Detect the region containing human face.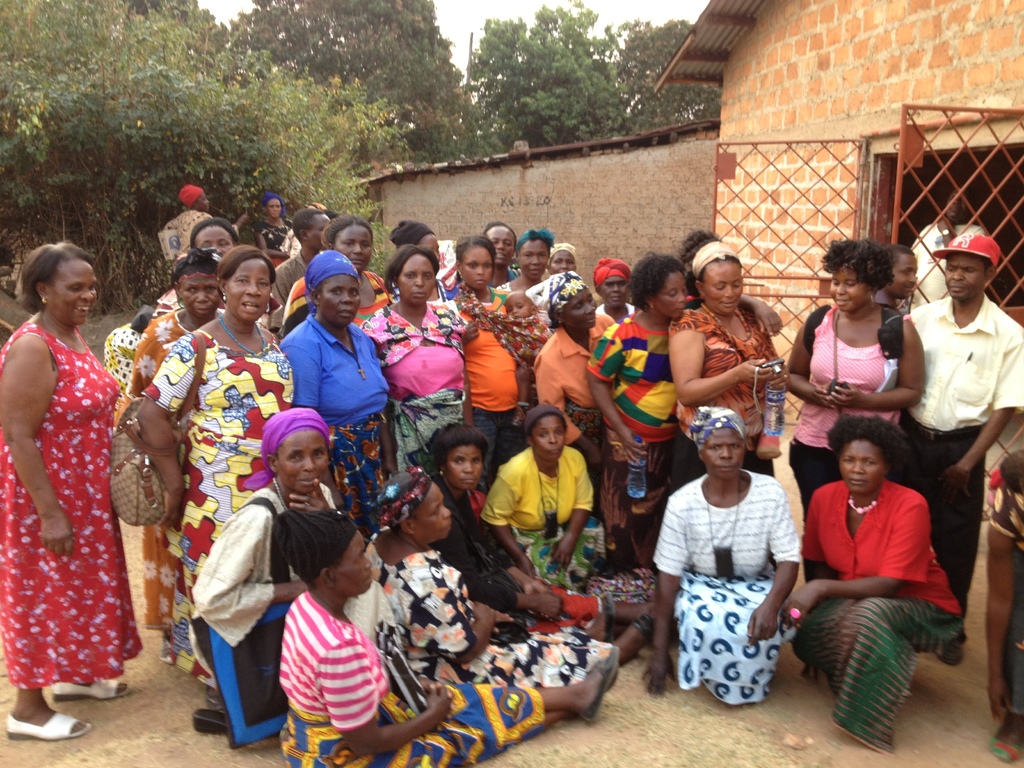
bbox(447, 447, 481, 490).
